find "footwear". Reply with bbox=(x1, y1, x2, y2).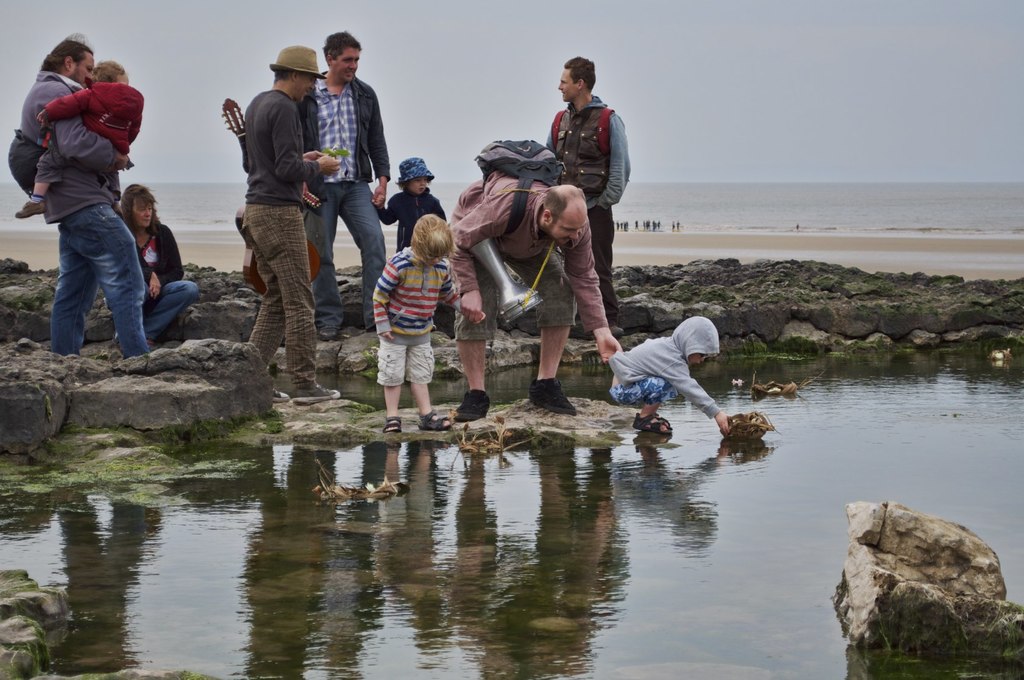
bbox=(294, 382, 343, 405).
